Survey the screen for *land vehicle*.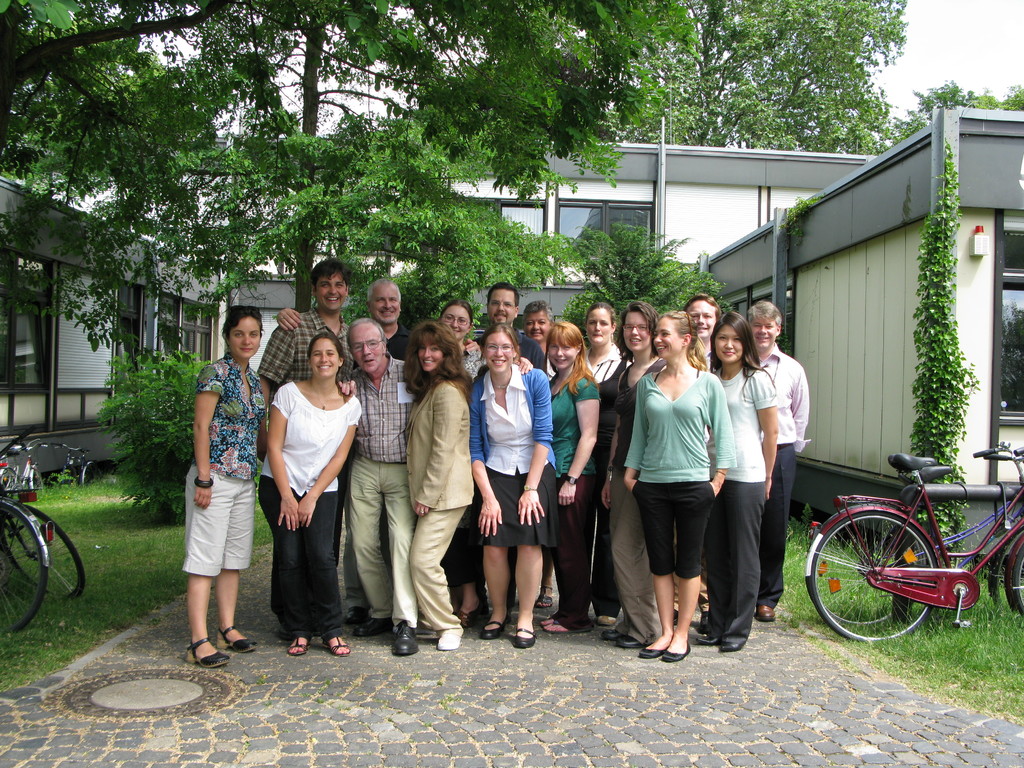
Survey found: box(810, 462, 1023, 620).
